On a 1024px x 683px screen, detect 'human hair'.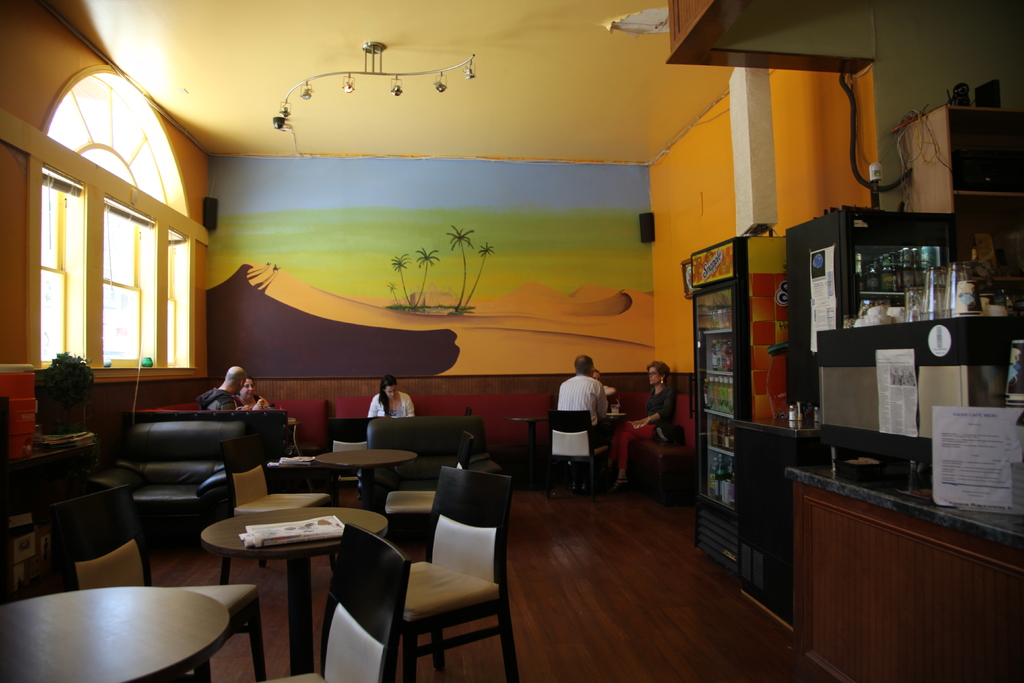
<region>379, 374, 393, 413</region>.
